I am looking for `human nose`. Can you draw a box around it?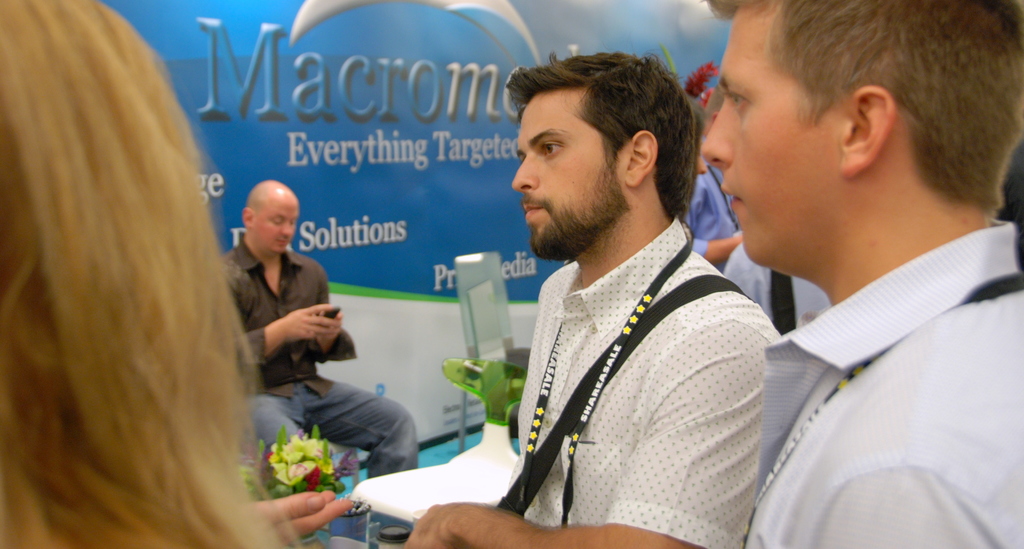
Sure, the bounding box is <bbox>698, 101, 730, 173</bbox>.
